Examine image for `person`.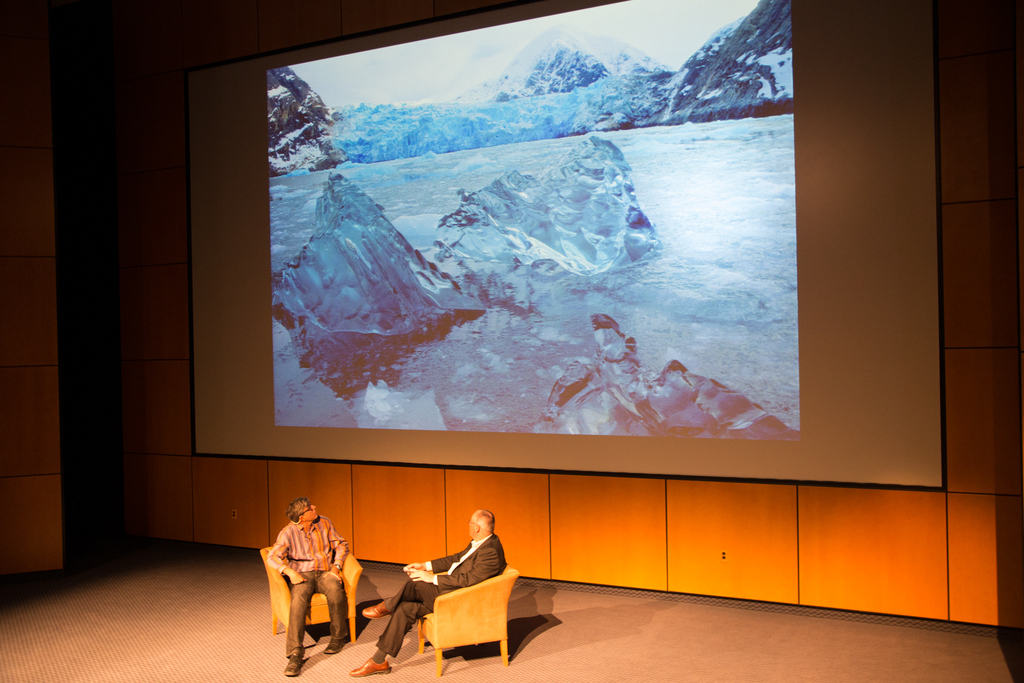
Examination result: [left=346, top=505, right=505, bottom=680].
